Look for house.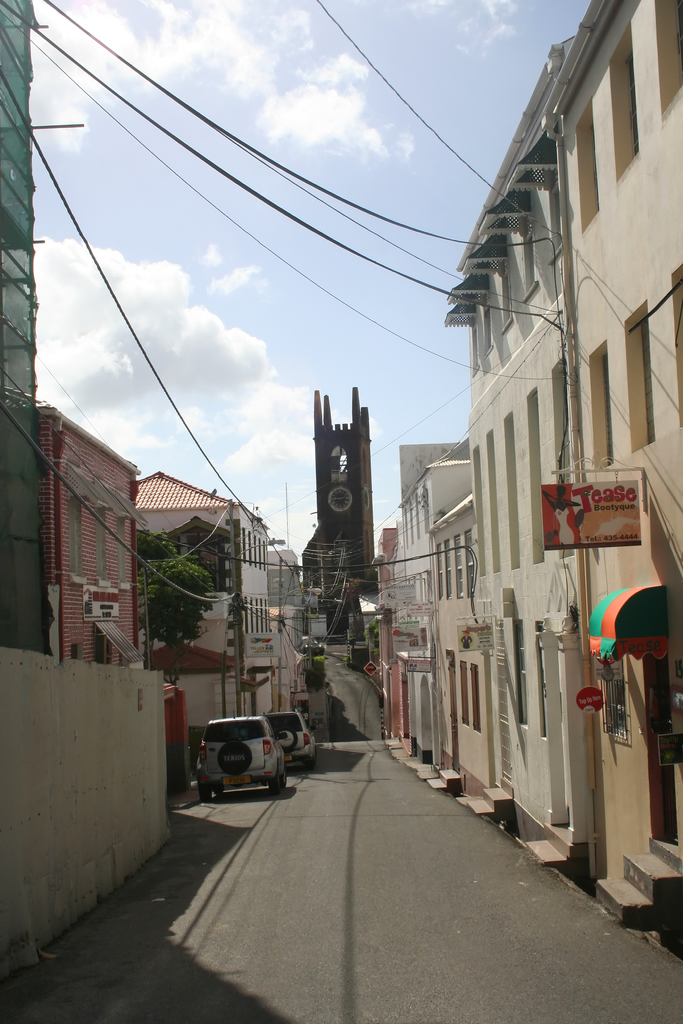
Found: select_region(575, 0, 682, 927).
